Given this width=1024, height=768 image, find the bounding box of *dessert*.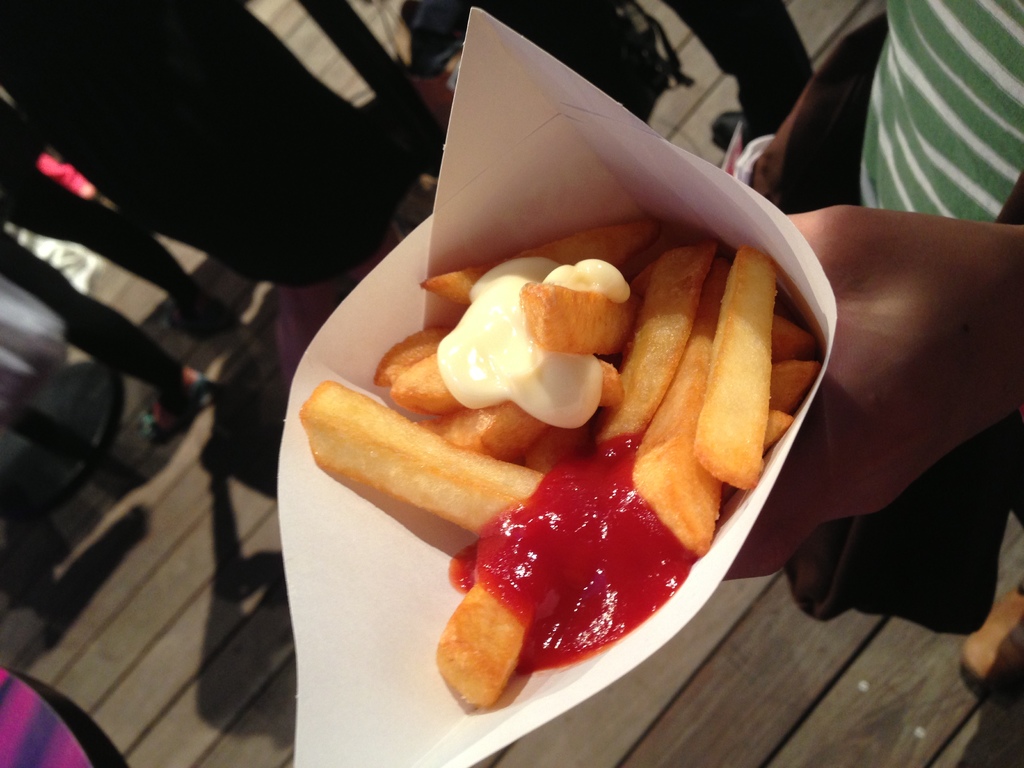
321 243 812 631.
